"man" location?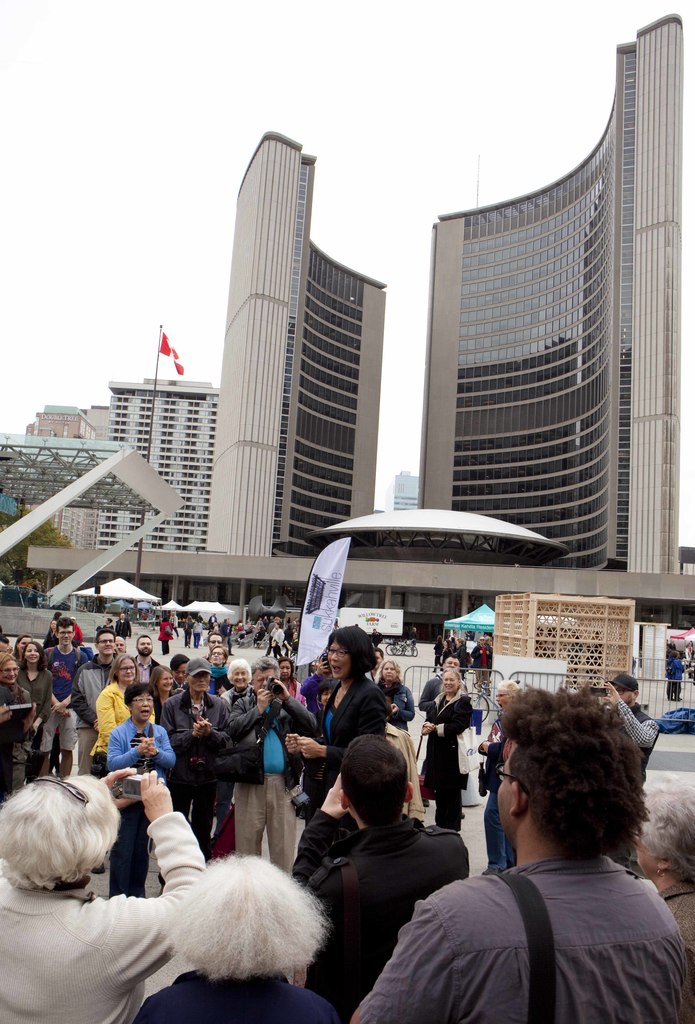
Rect(266, 620, 280, 654)
